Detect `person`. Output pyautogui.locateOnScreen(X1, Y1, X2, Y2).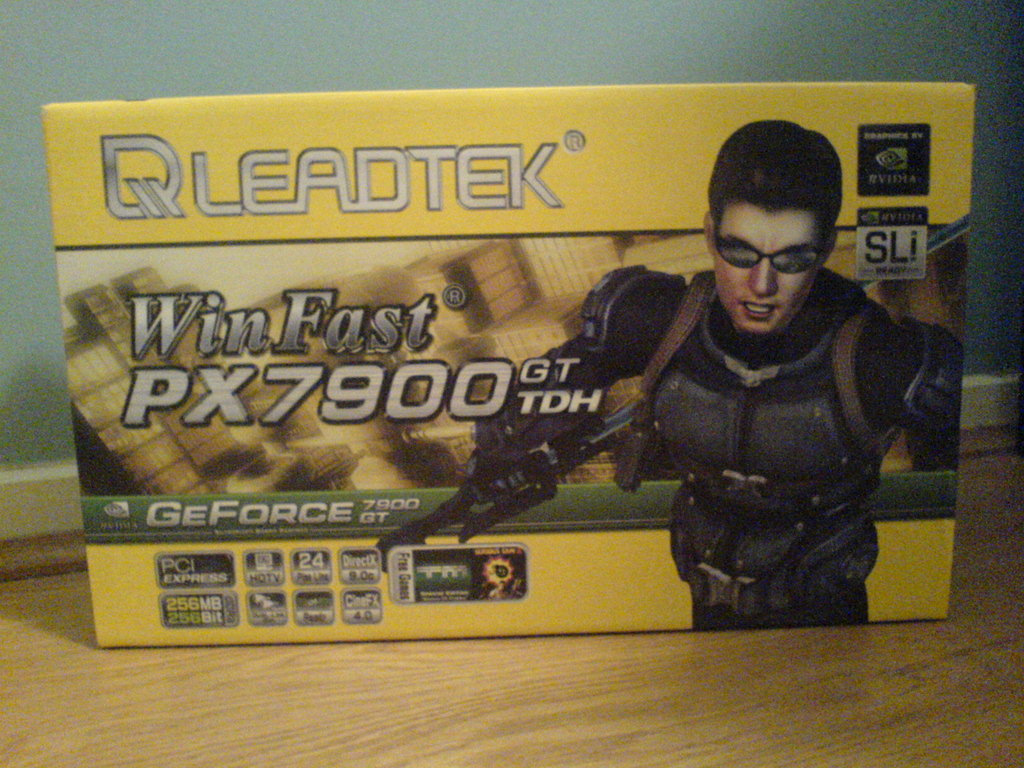
pyautogui.locateOnScreen(474, 122, 963, 632).
